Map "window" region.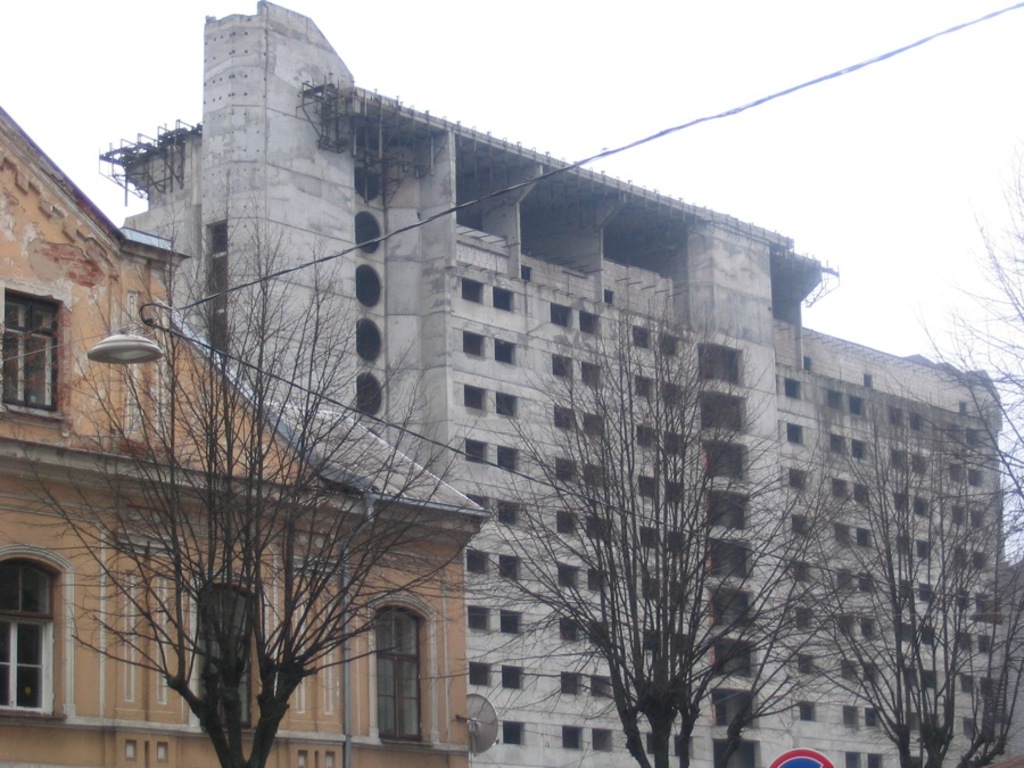
Mapped to region(577, 314, 601, 333).
